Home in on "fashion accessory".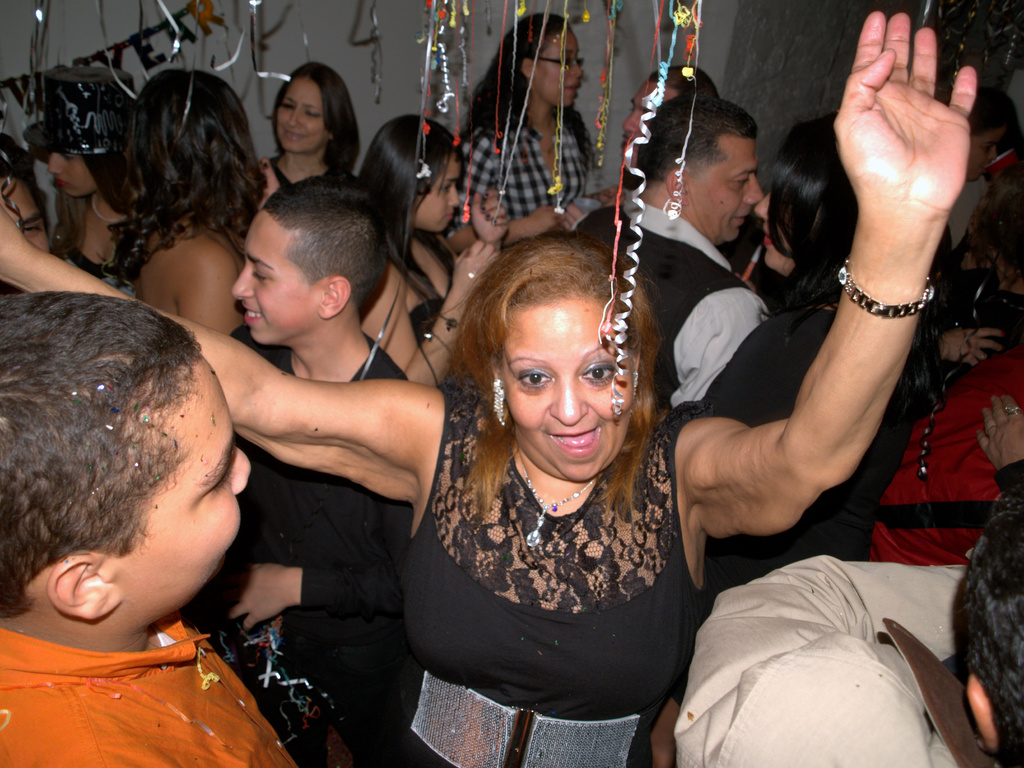
Homed in at <bbox>486, 379, 506, 428</bbox>.
